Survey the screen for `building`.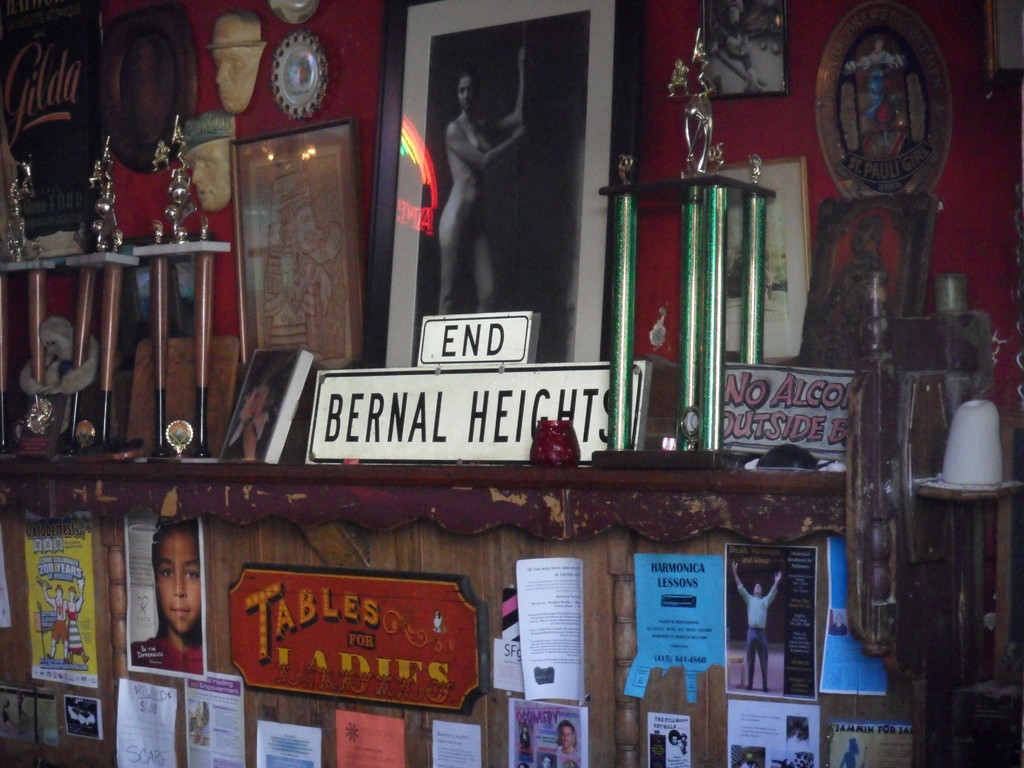
Survey found: x1=0, y1=0, x2=1023, y2=767.
